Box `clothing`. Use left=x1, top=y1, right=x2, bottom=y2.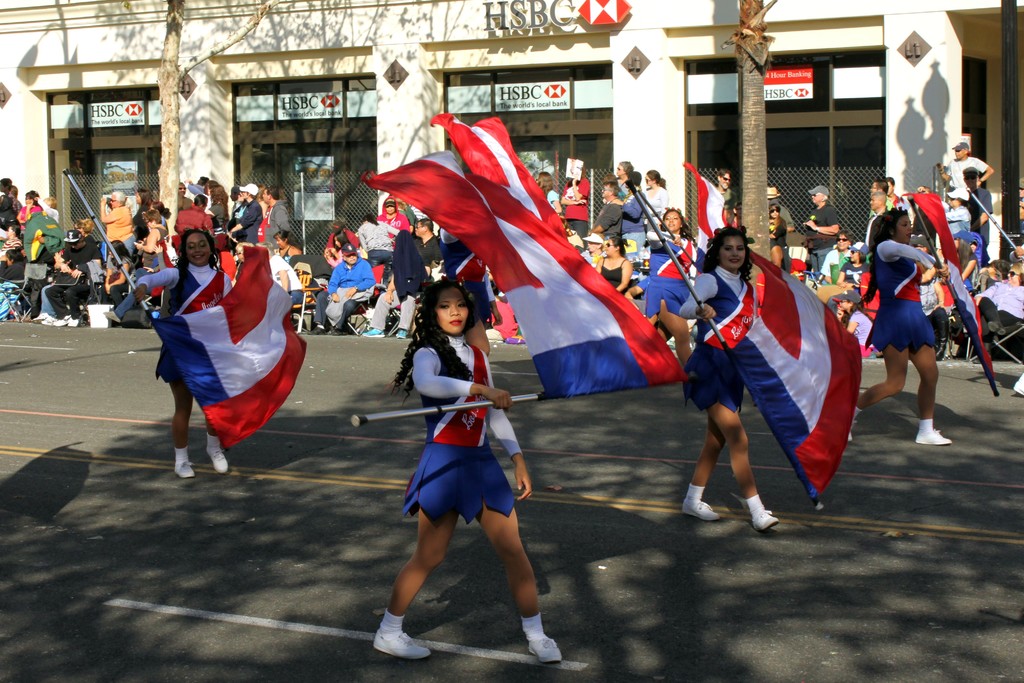
left=360, top=232, right=428, bottom=329.
